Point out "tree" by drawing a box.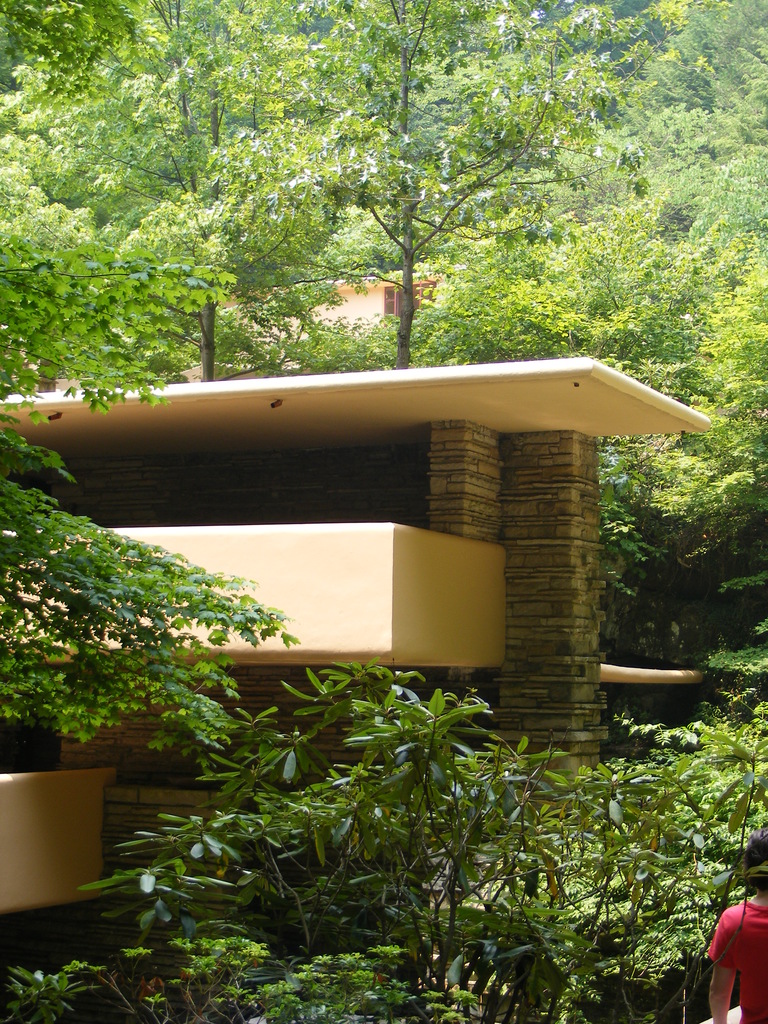
[625, 0, 767, 249].
